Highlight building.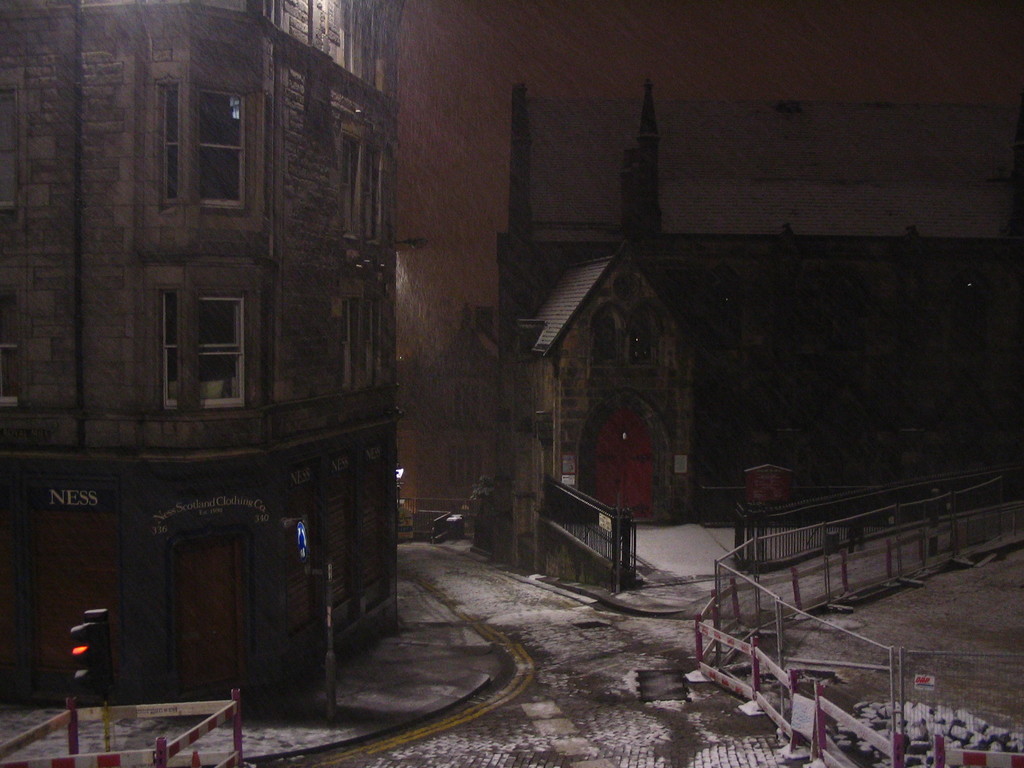
Highlighted region: (1, 0, 1023, 716).
